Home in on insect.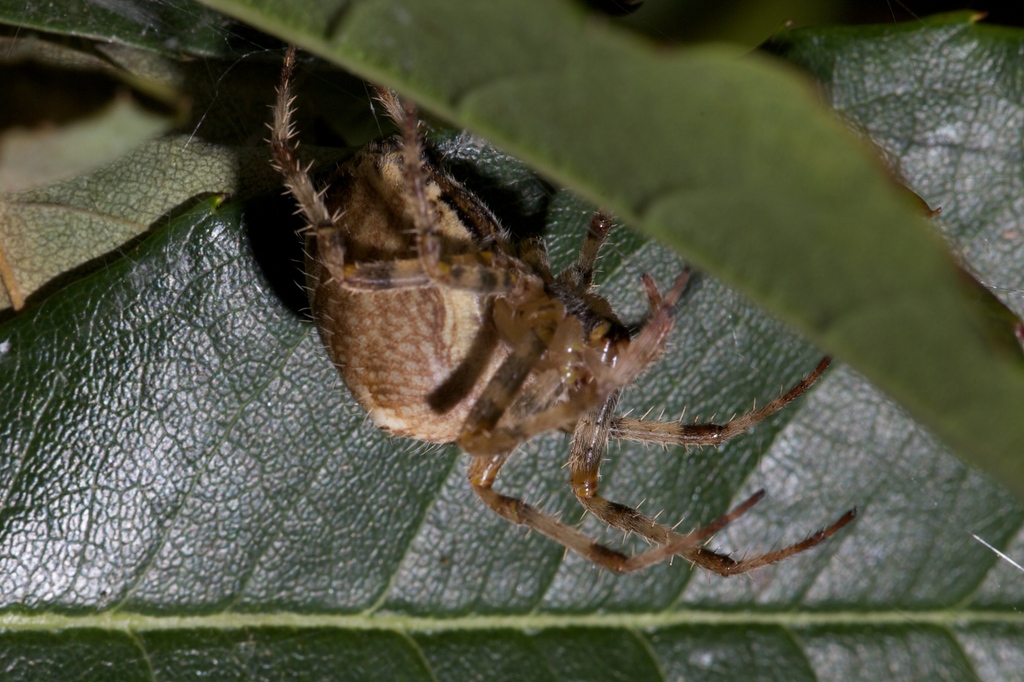
Homed in at 260/34/873/589.
